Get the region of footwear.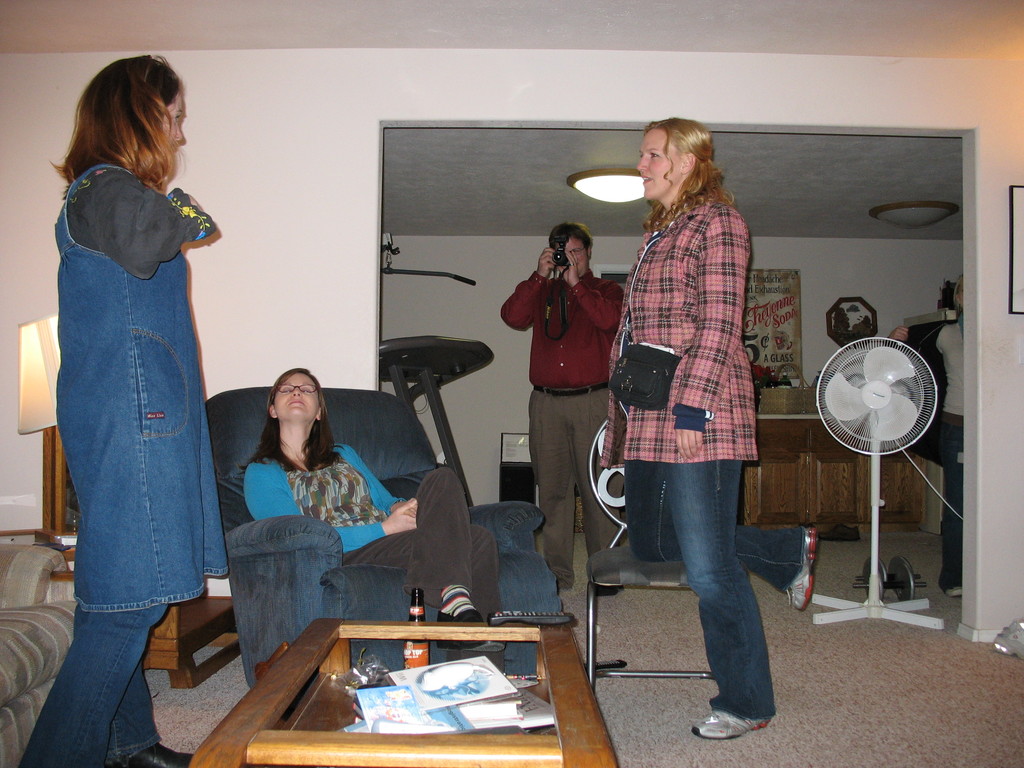
787,525,819,613.
